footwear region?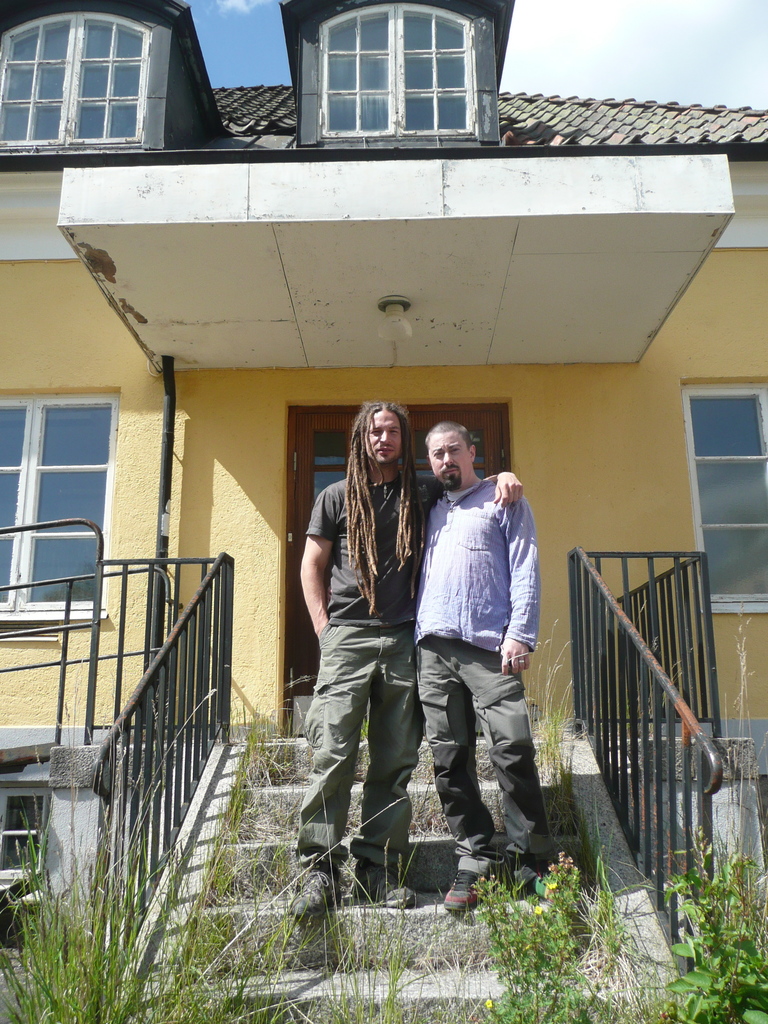
rect(436, 865, 492, 911)
